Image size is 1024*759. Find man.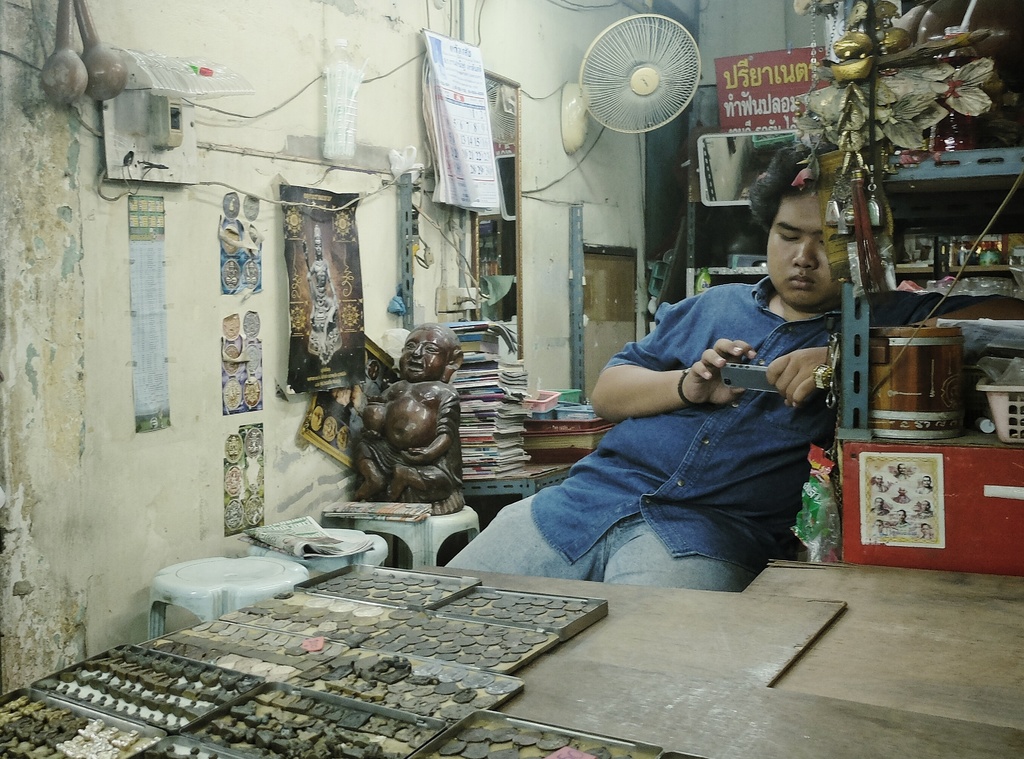
(872,519,890,538).
